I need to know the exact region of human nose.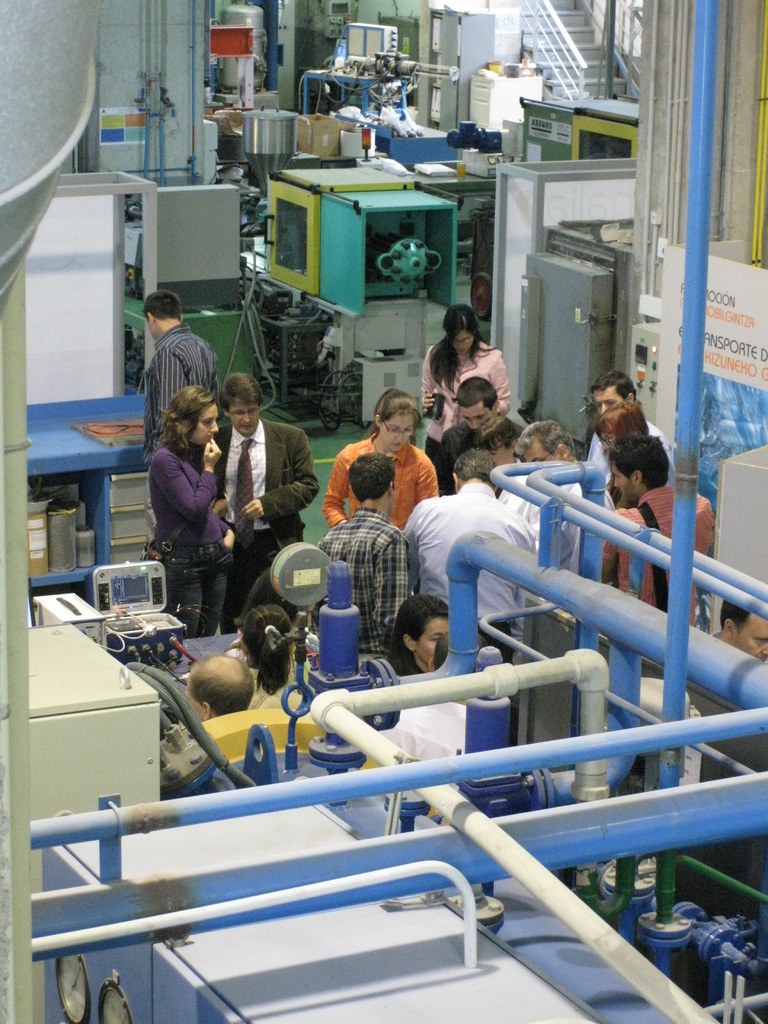
Region: l=762, t=644, r=767, b=658.
